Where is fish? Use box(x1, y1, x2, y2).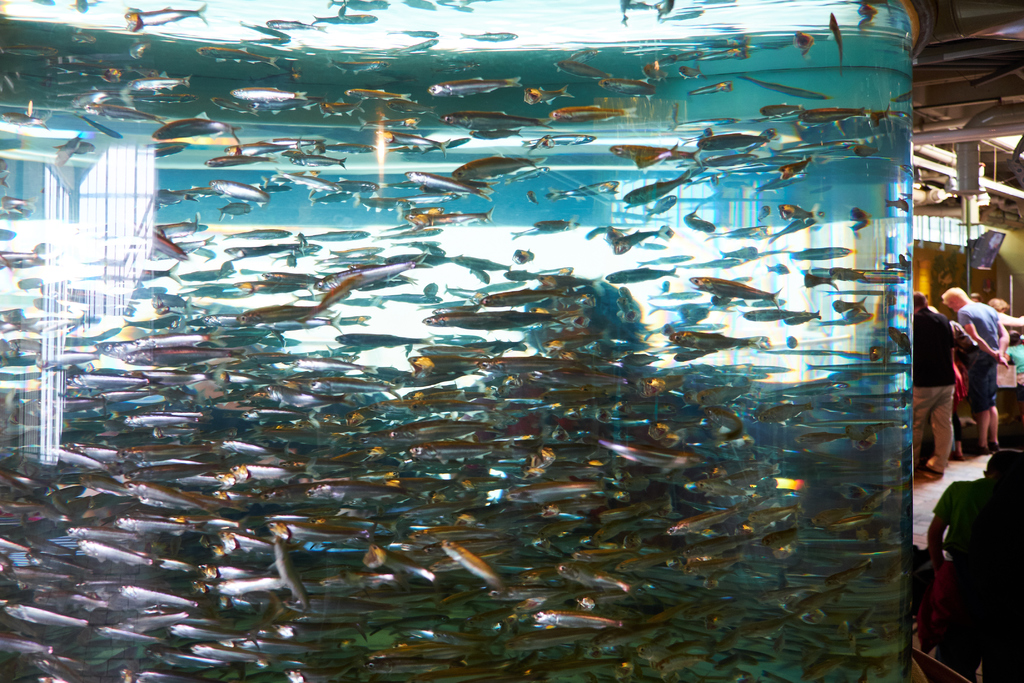
box(215, 582, 284, 597).
